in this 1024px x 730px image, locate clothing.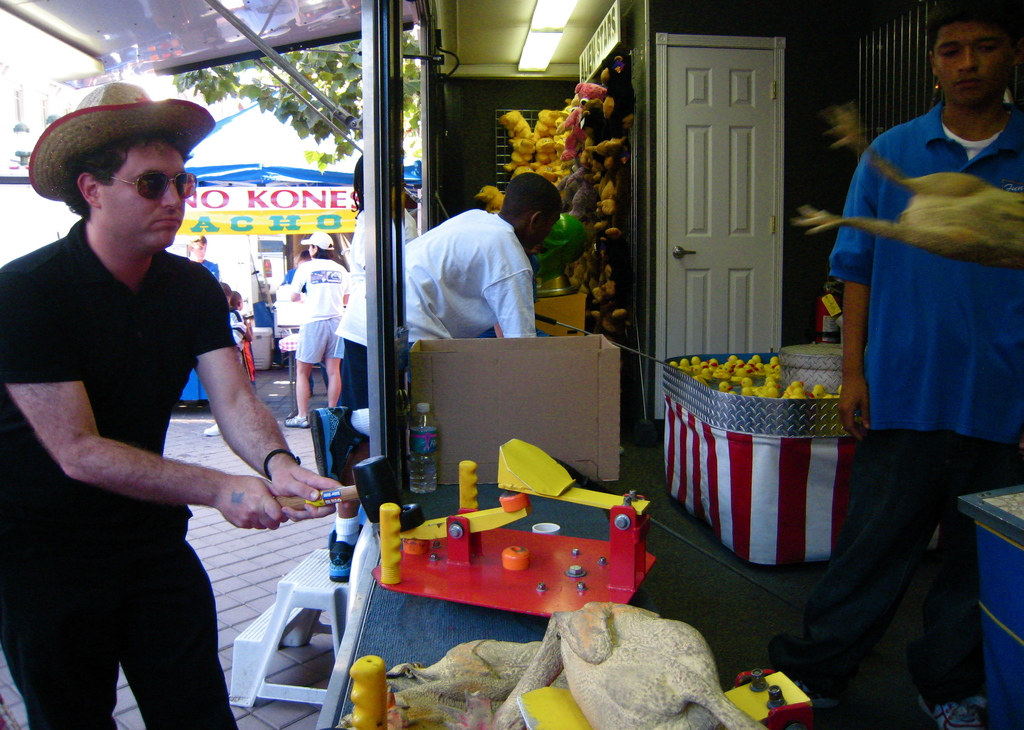
Bounding box: box(330, 202, 540, 480).
